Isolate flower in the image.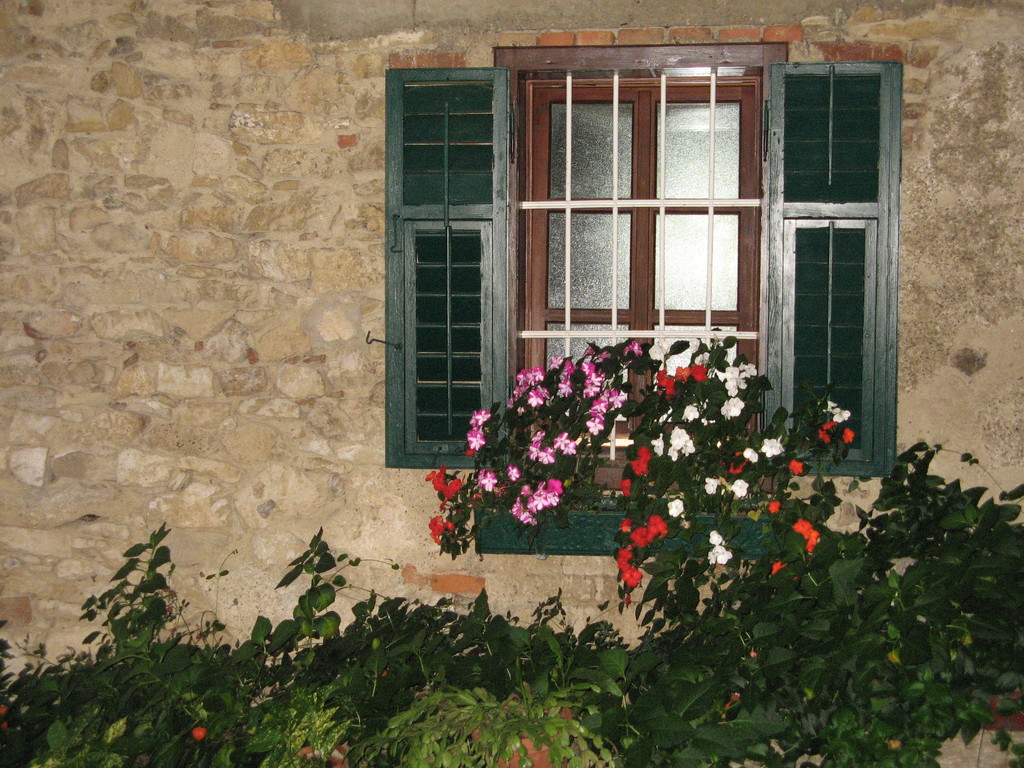
Isolated region: (left=819, top=417, right=836, bottom=442).
